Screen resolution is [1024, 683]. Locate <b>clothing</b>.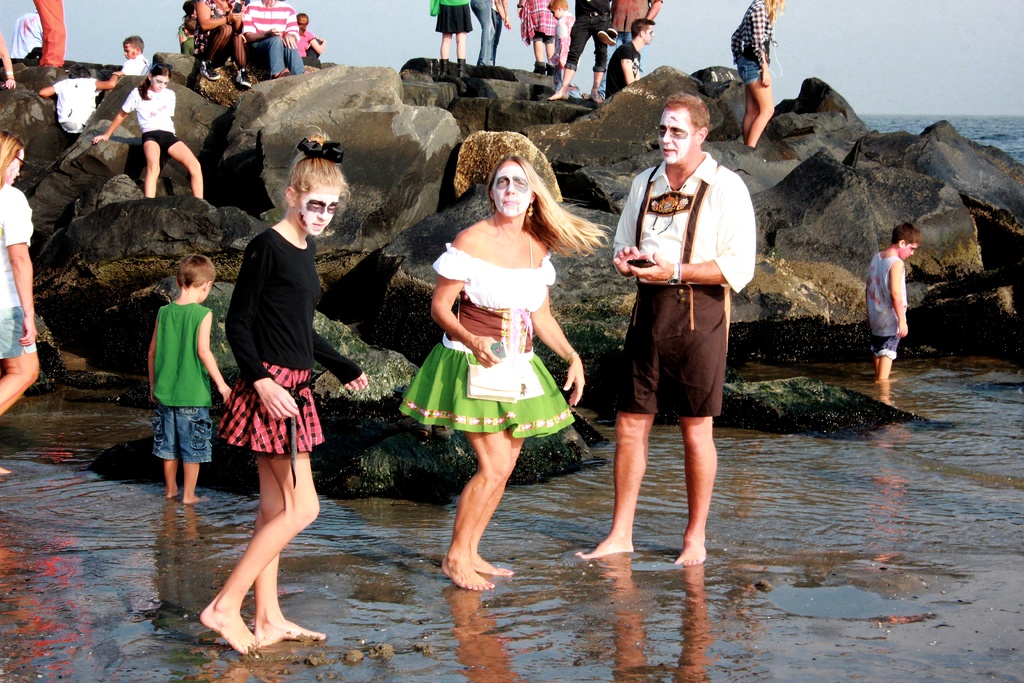
select_region(552, 0, 588, 84).
